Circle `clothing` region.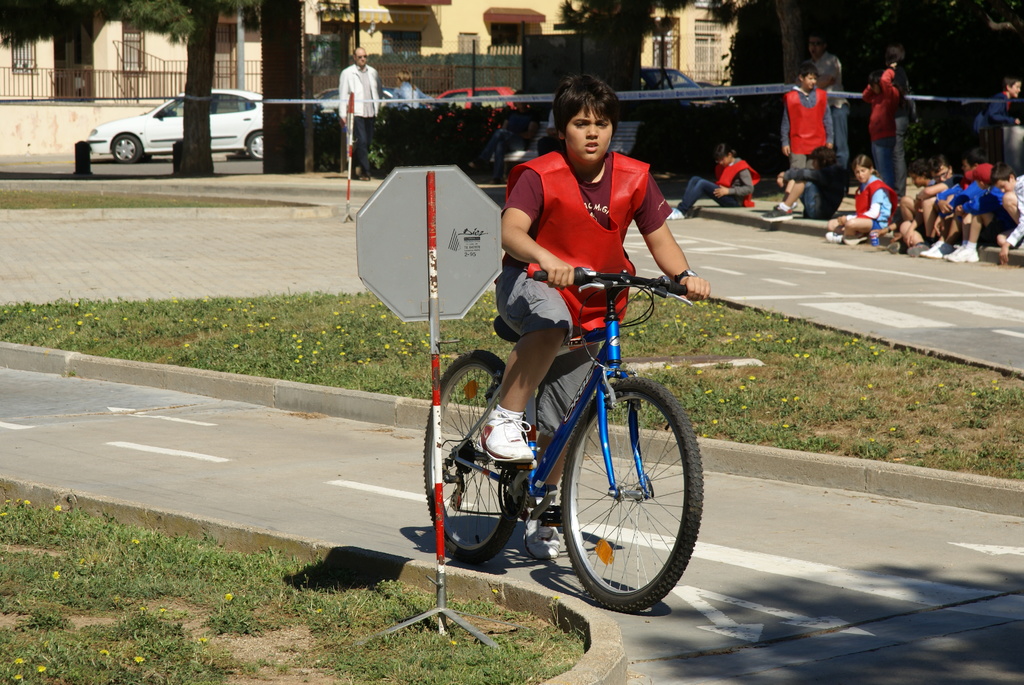
Region: region(859, 64, 913, 177).
